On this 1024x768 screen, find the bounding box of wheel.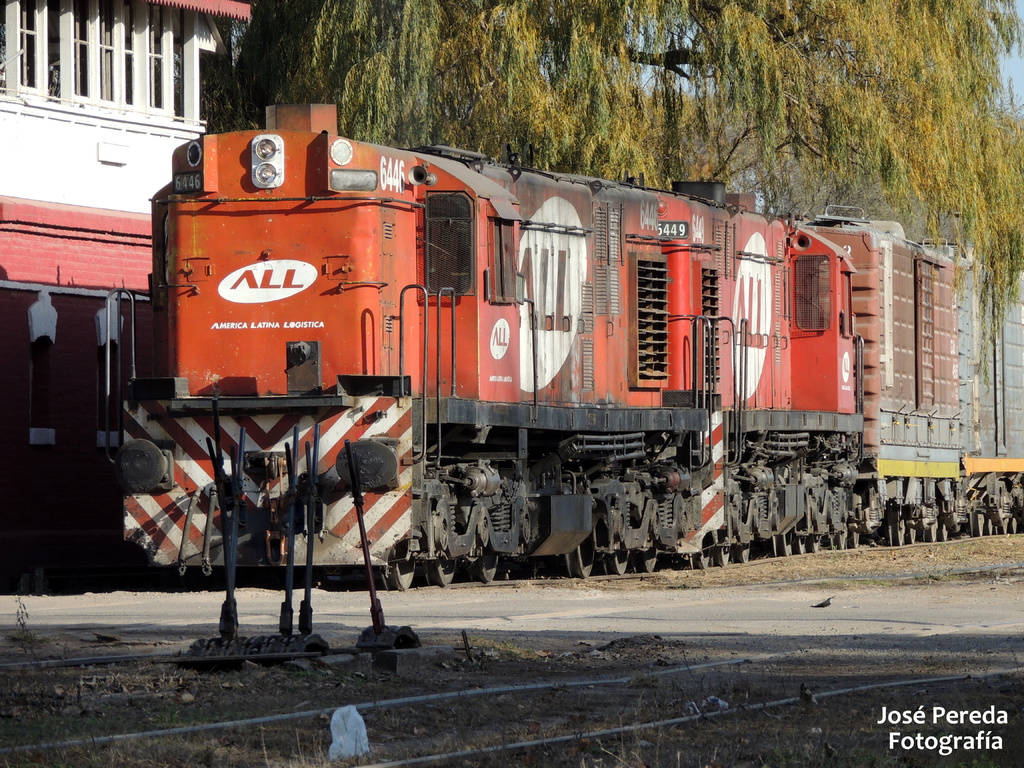
Bounding box: (985, 520, 996, 534).
